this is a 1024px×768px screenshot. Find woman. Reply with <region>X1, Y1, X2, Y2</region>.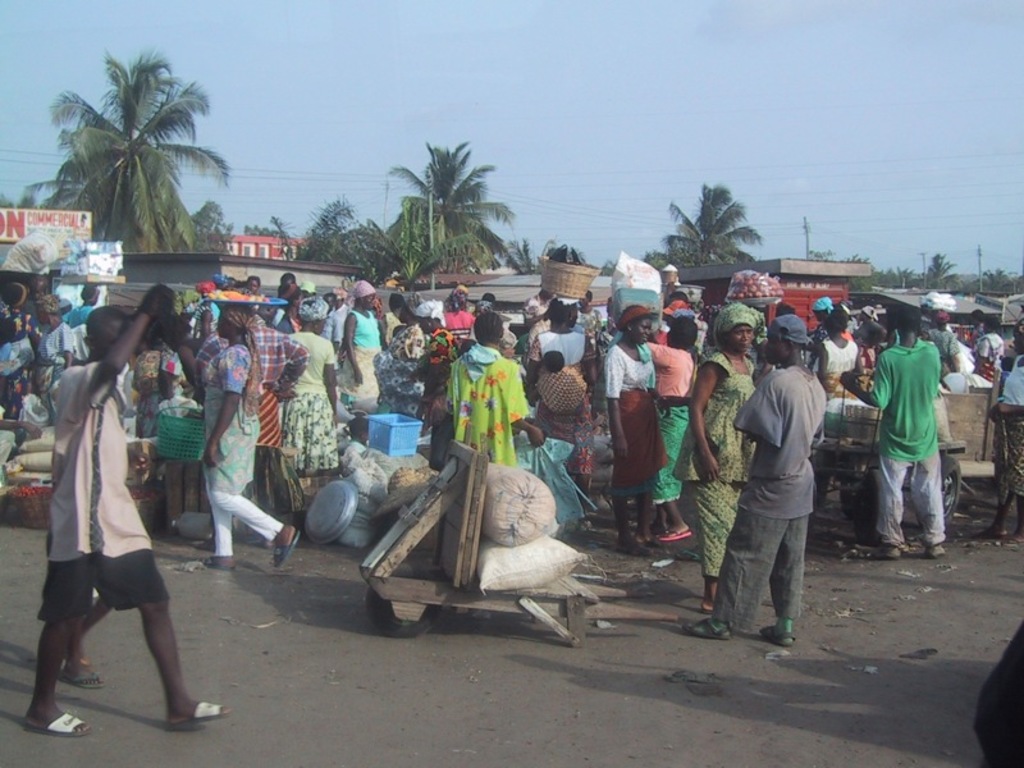
<region>340, 278, 389, 424</region>.
